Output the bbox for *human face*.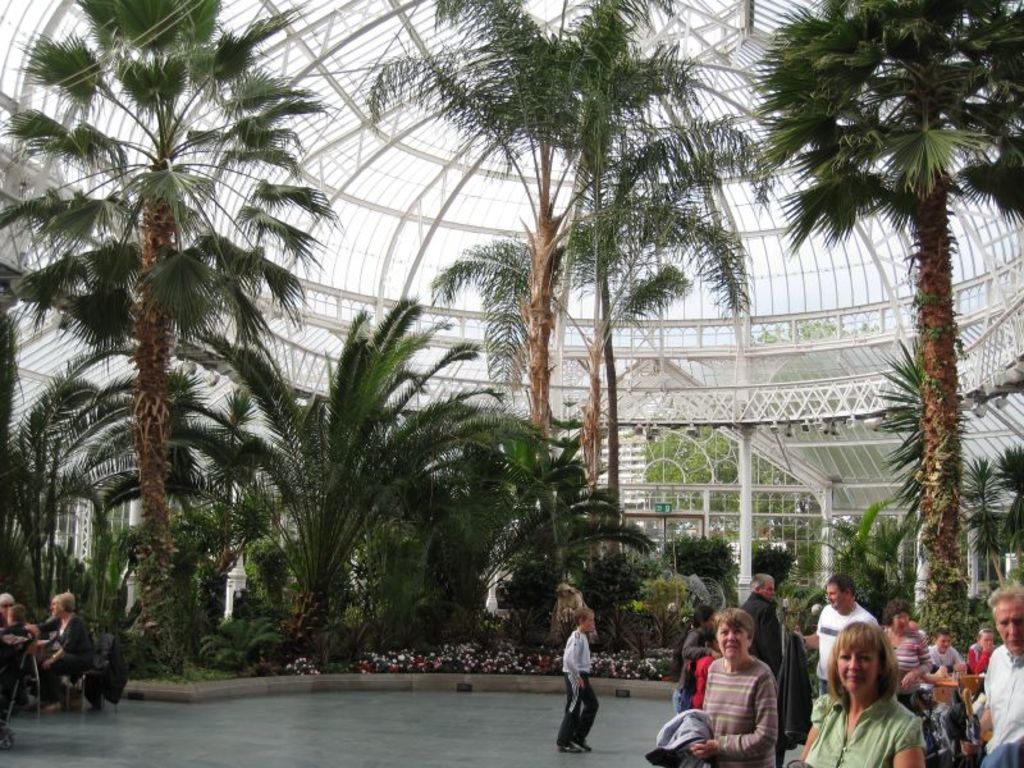
Rect(891, 616, 905, 634).
